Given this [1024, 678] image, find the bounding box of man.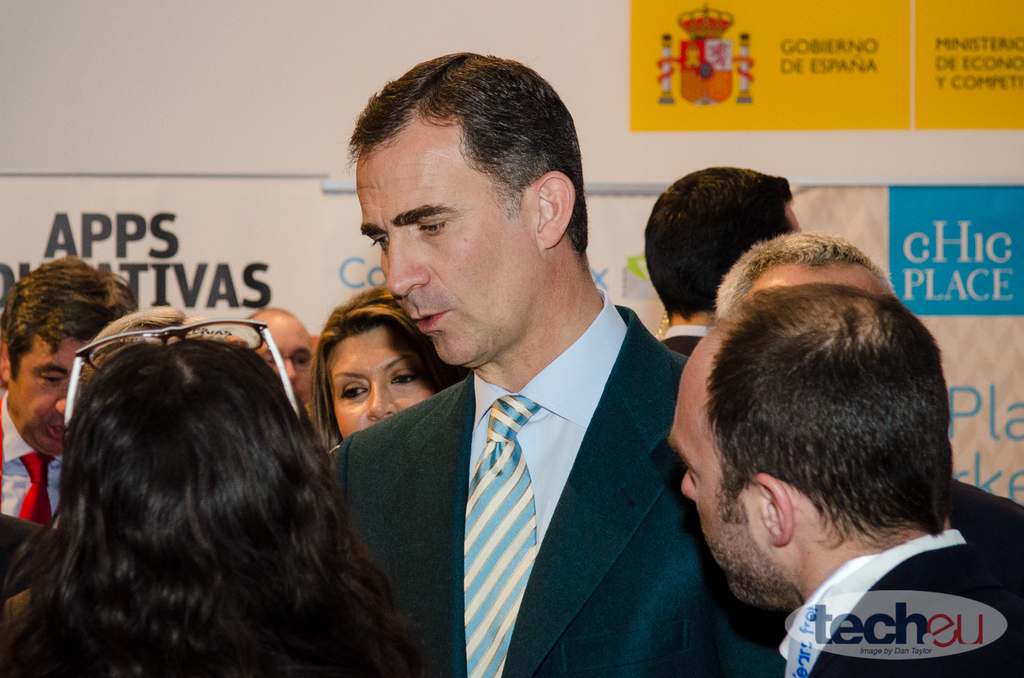
0,255,138,523.
